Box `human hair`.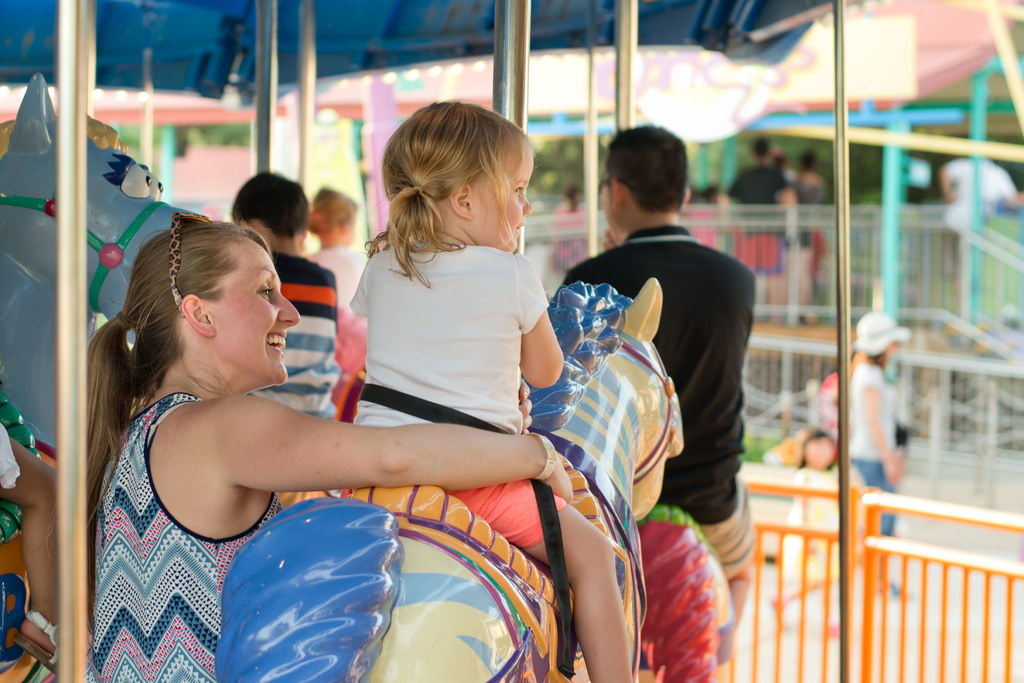
(left=604, top=122, right=692, bottom=215).
